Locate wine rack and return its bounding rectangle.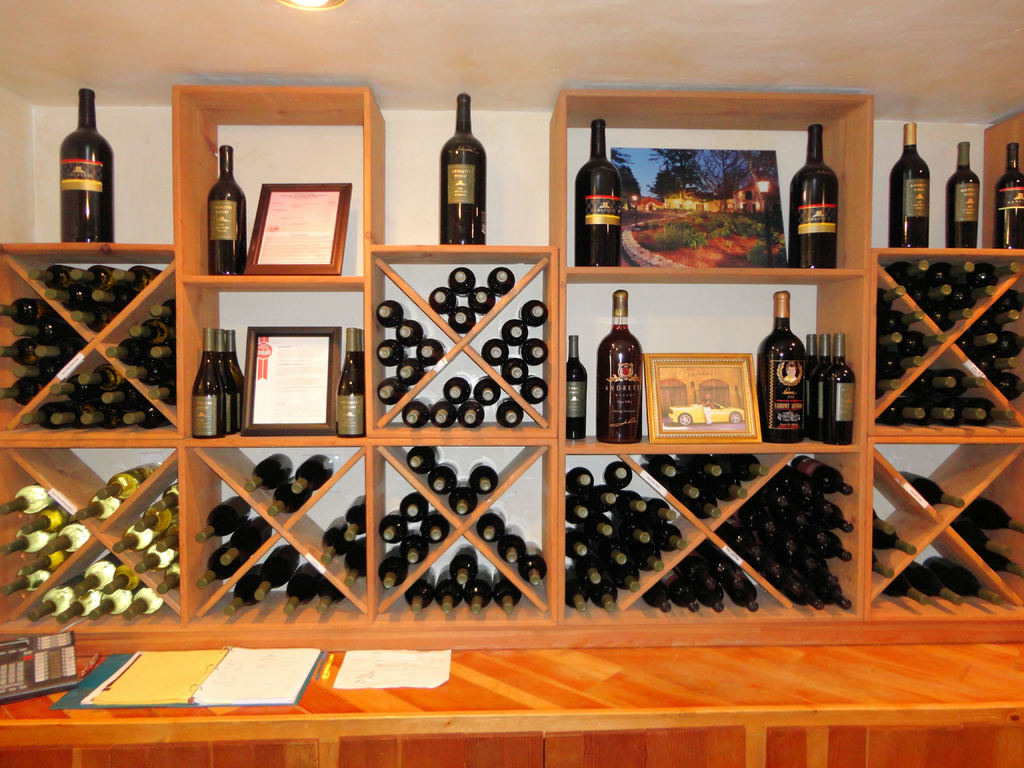
[0, 89, 1023, 646].
